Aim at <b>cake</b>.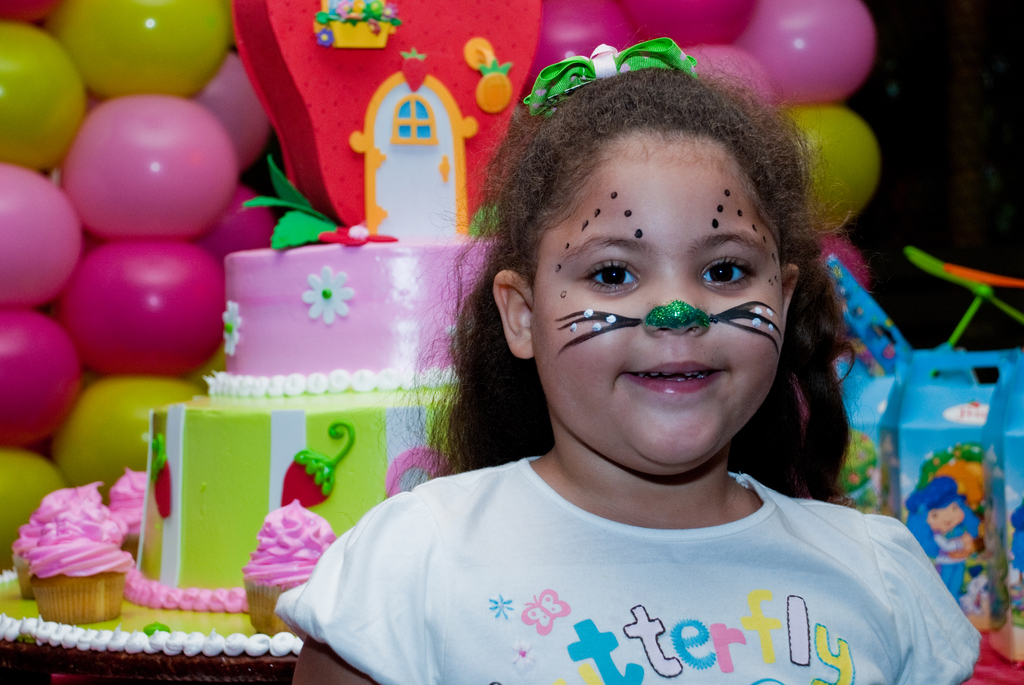
Aimed at <box>124,0,545,612</box>.
